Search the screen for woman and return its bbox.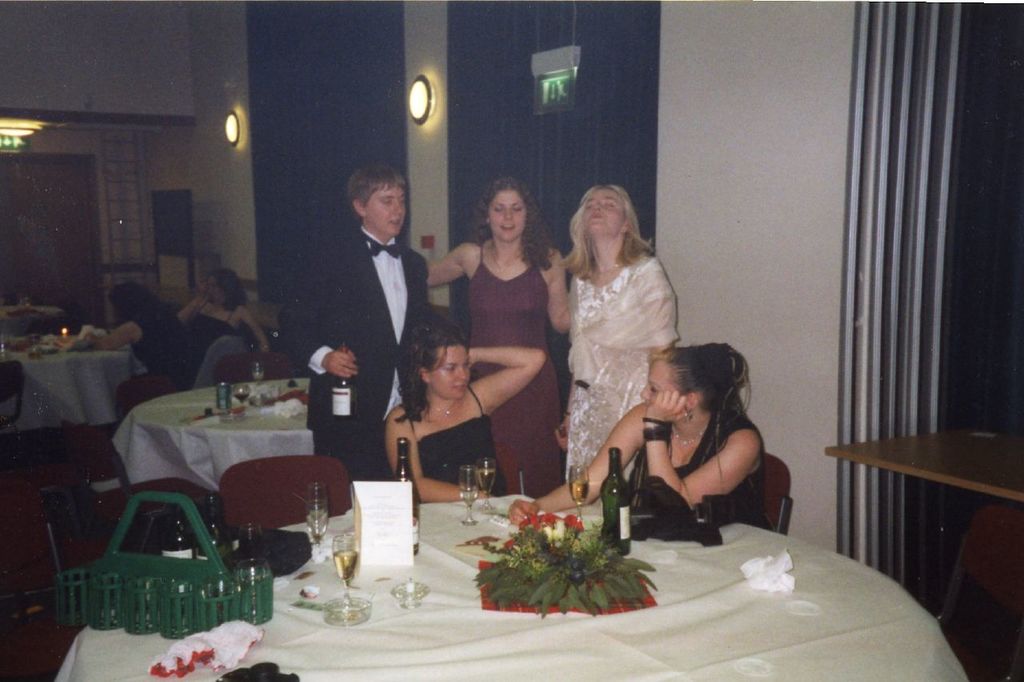
Found: region(510, 337, 773, 529).
